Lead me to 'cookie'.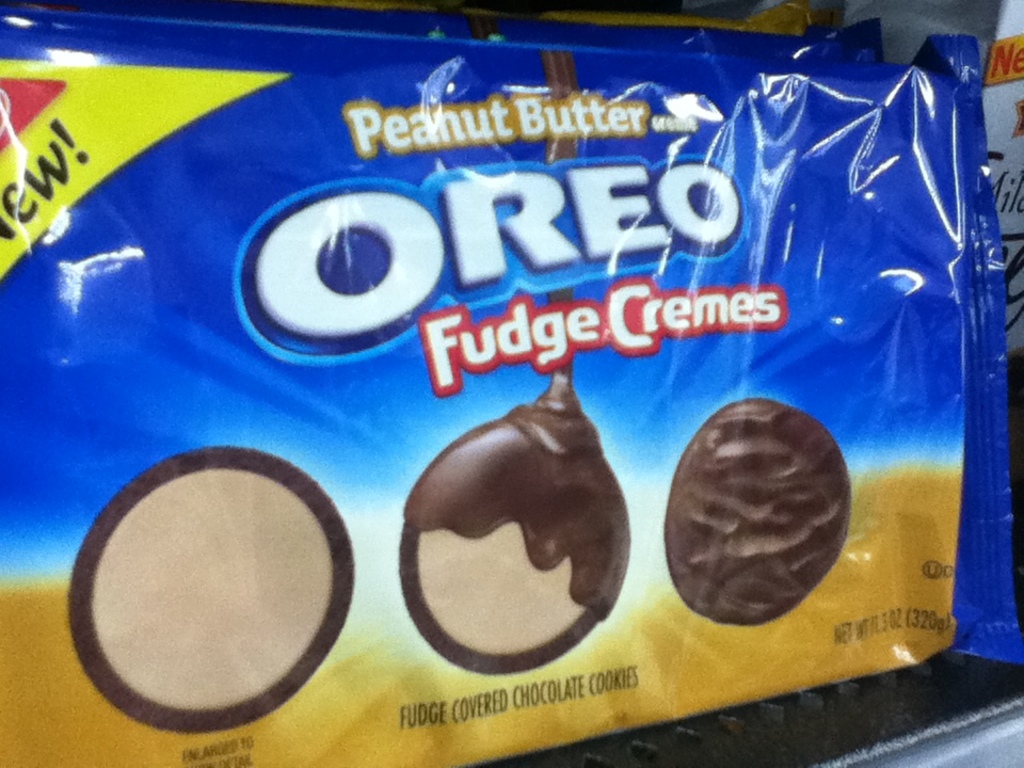
Lead to [67, 442, 357, 735].
